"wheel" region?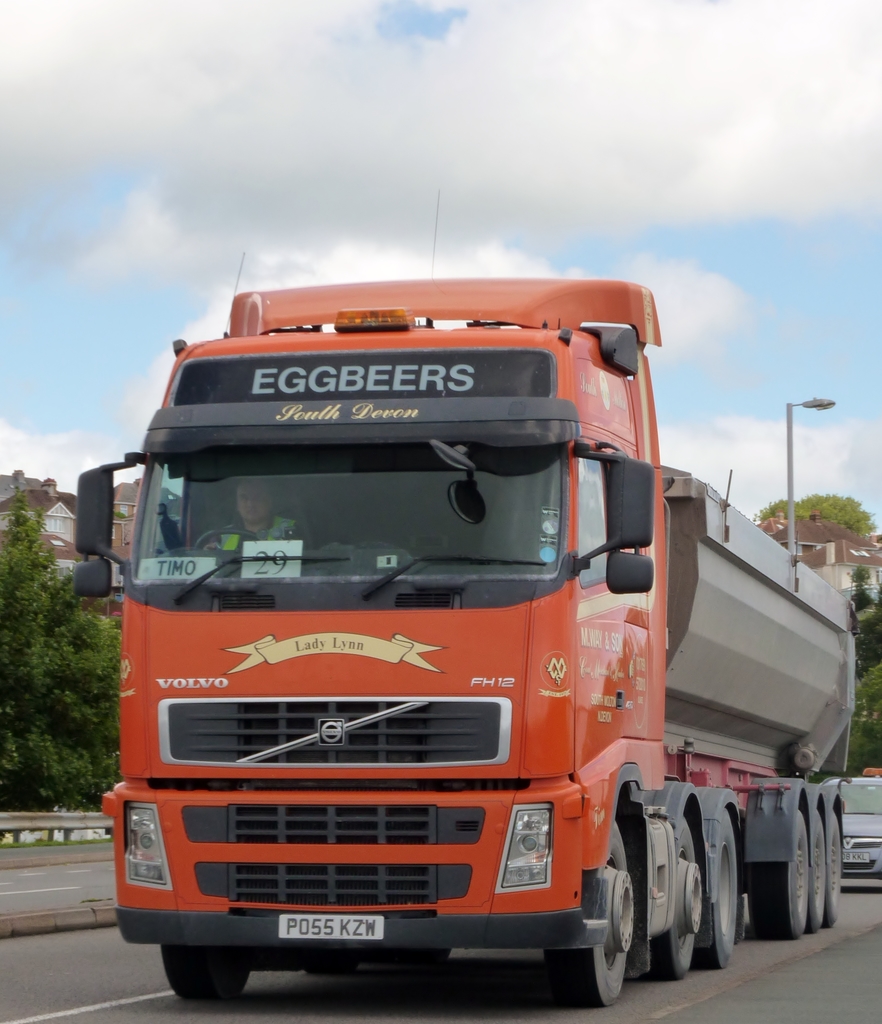
(x1=649, y1=817, x2=706, y2=977)
